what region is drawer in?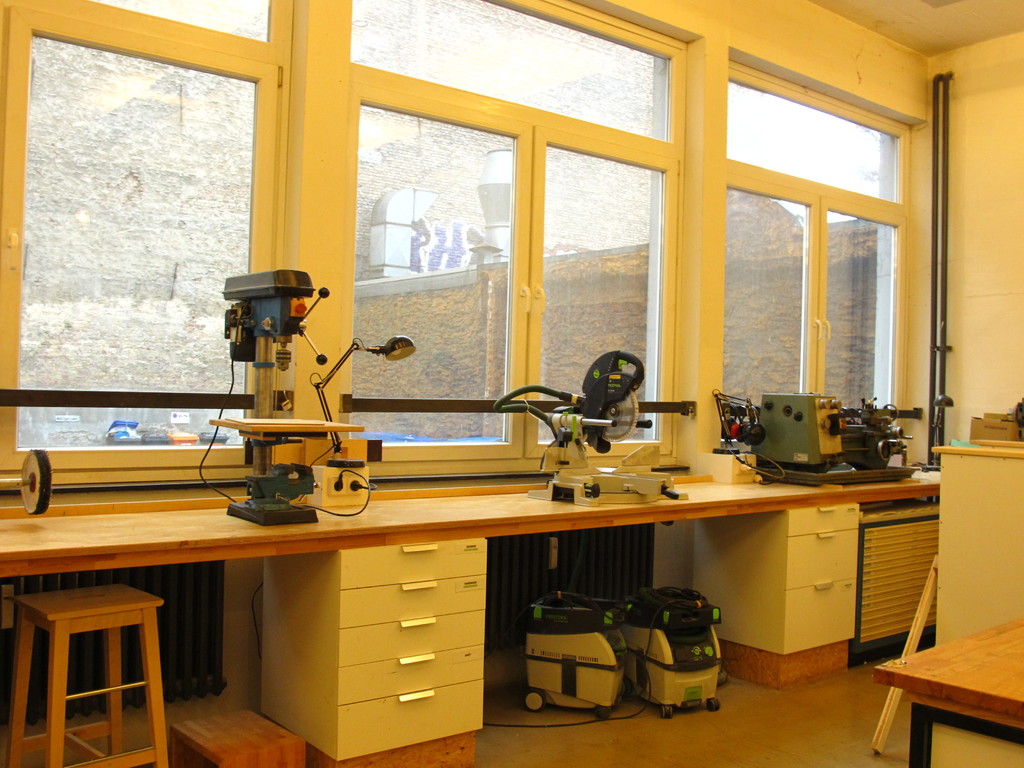
region(340, 536, 486, 587).
